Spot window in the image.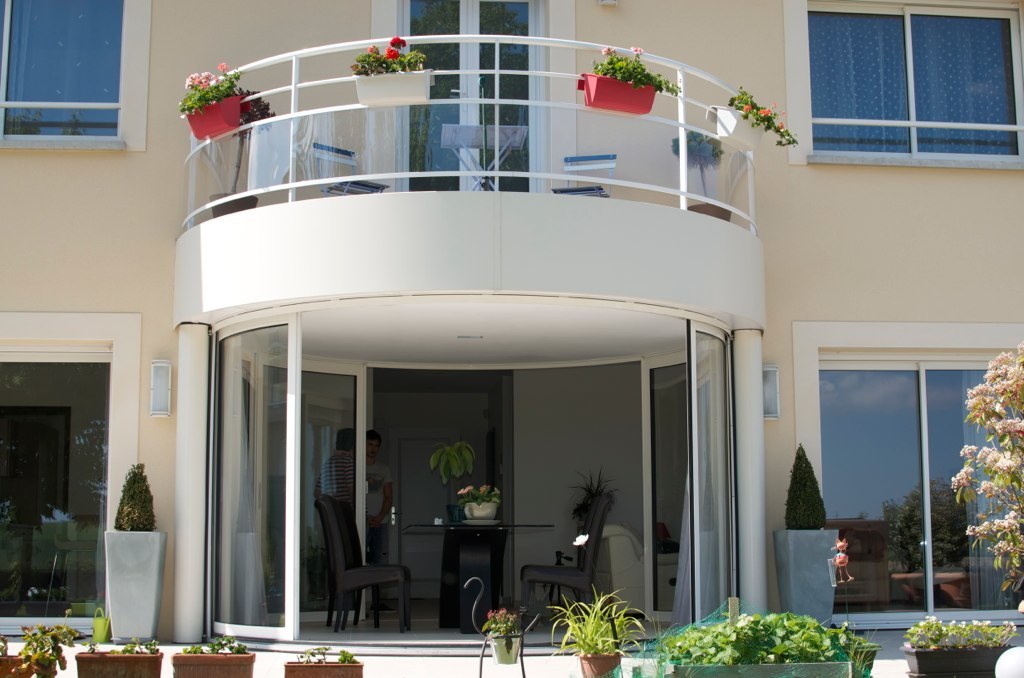
window found at {"left": 793, "top": 320, "right": 1023, "bottom": 611}.
